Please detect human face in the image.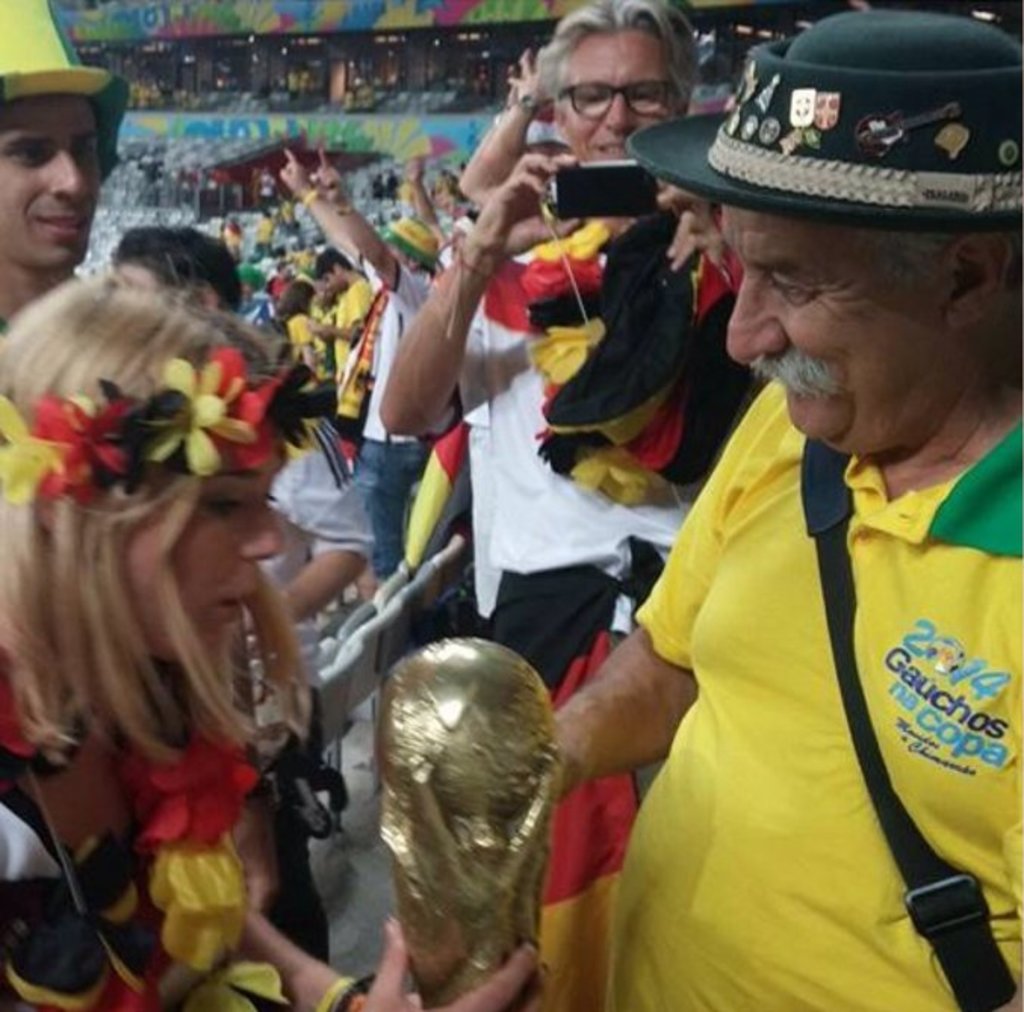
locate(119, 463, 283, 666).
